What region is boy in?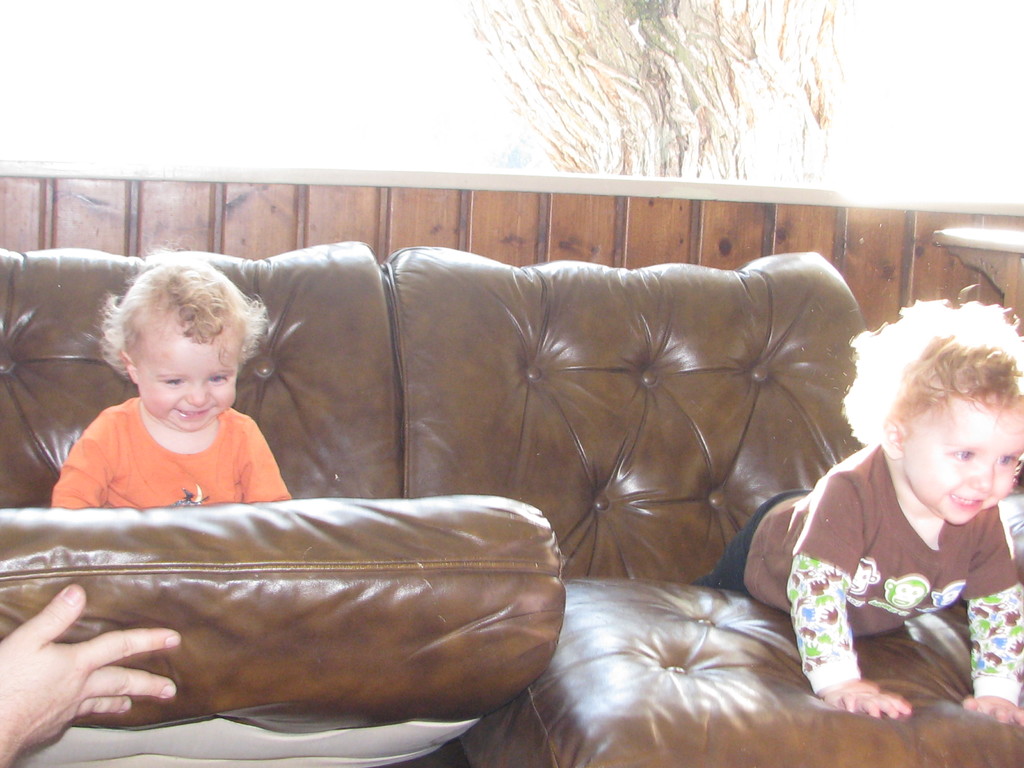
pyautogui.locateOnScreen(47, 252, 293, 508).
